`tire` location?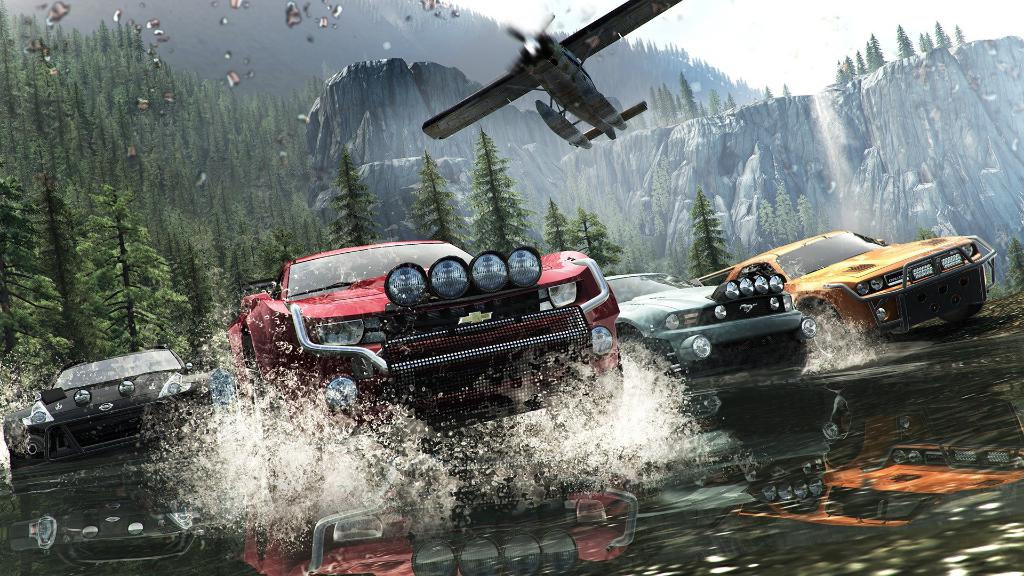
rect(264, 406, 319, 520)
